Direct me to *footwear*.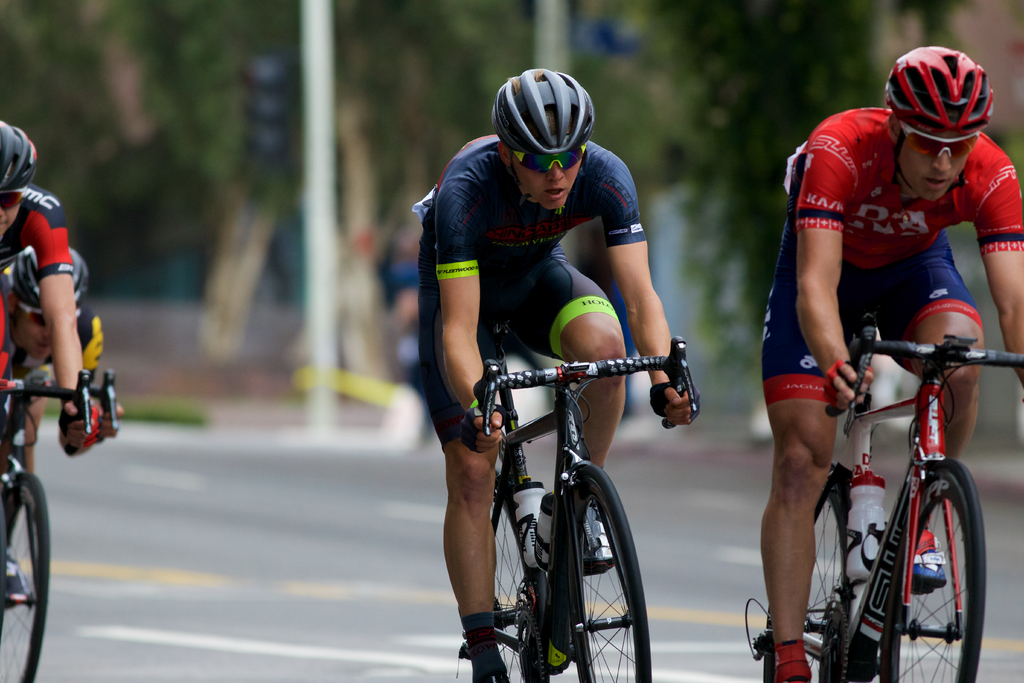
Direction: [left=767, top=636, right=812, bottom=682].
